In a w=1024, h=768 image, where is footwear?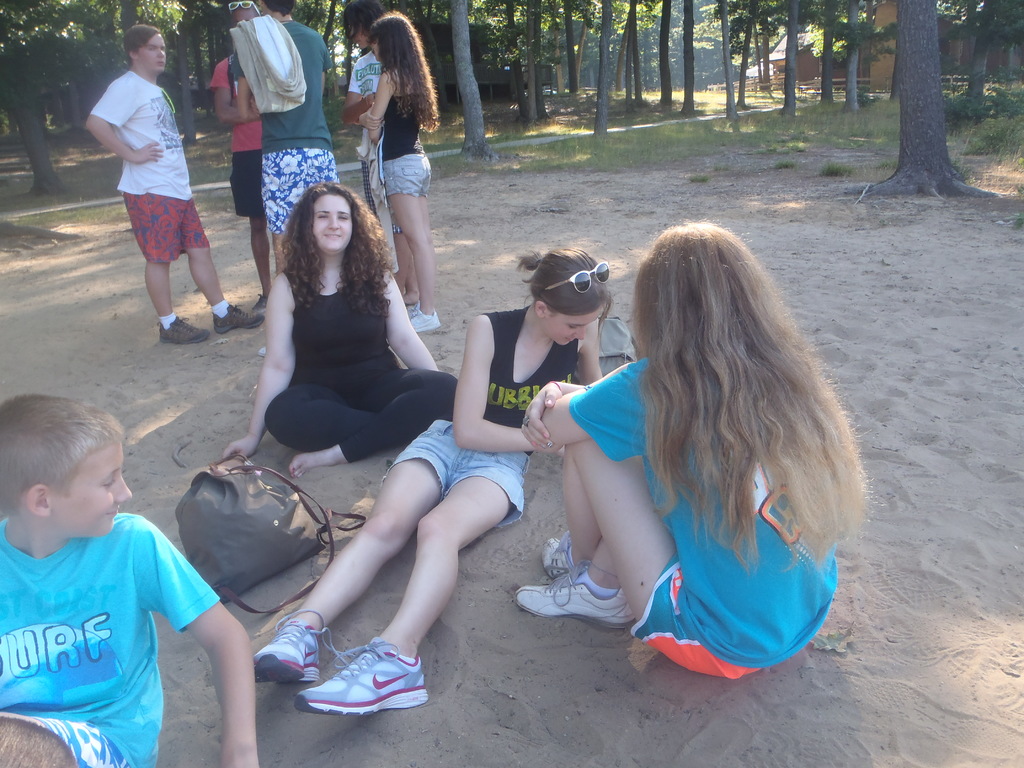
Rect(299, 643, 441, 708).
